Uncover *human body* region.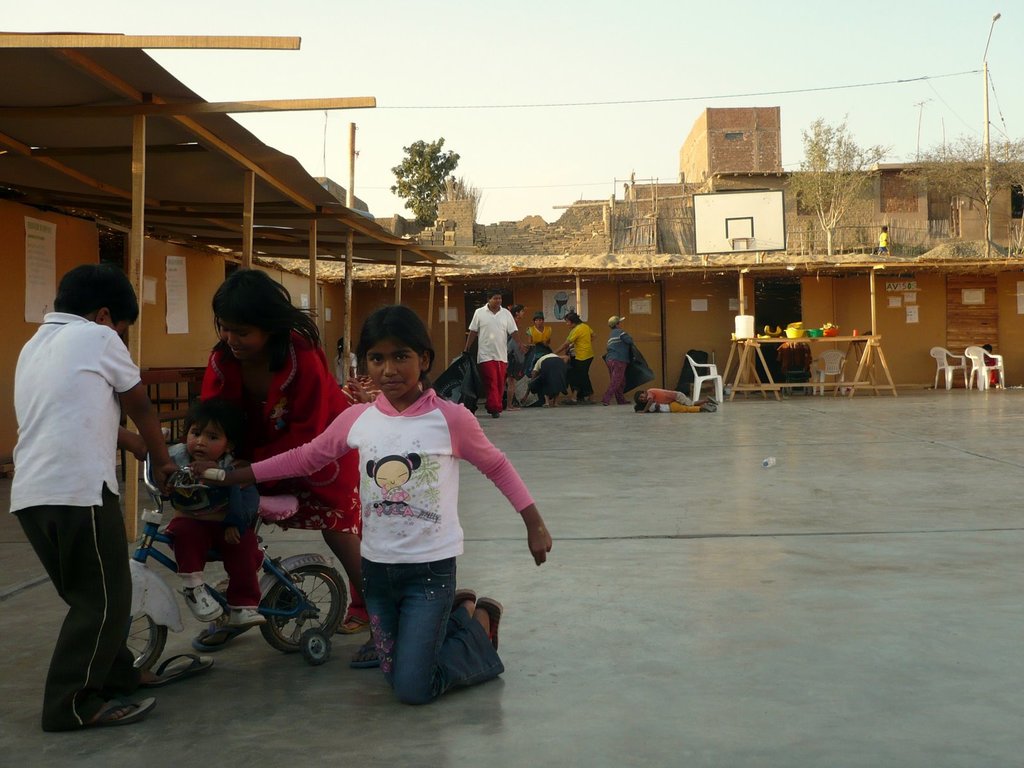
Uncovered: bbox=(165, 399, 257, 631).
